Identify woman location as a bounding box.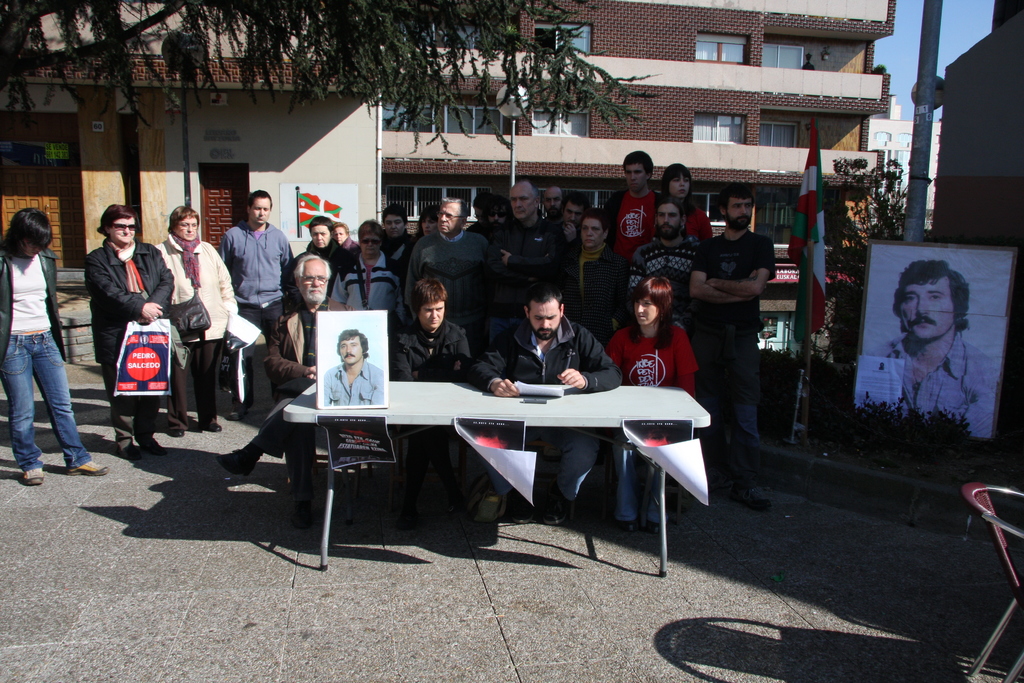
bbox=[554, 208, 628, 350].
